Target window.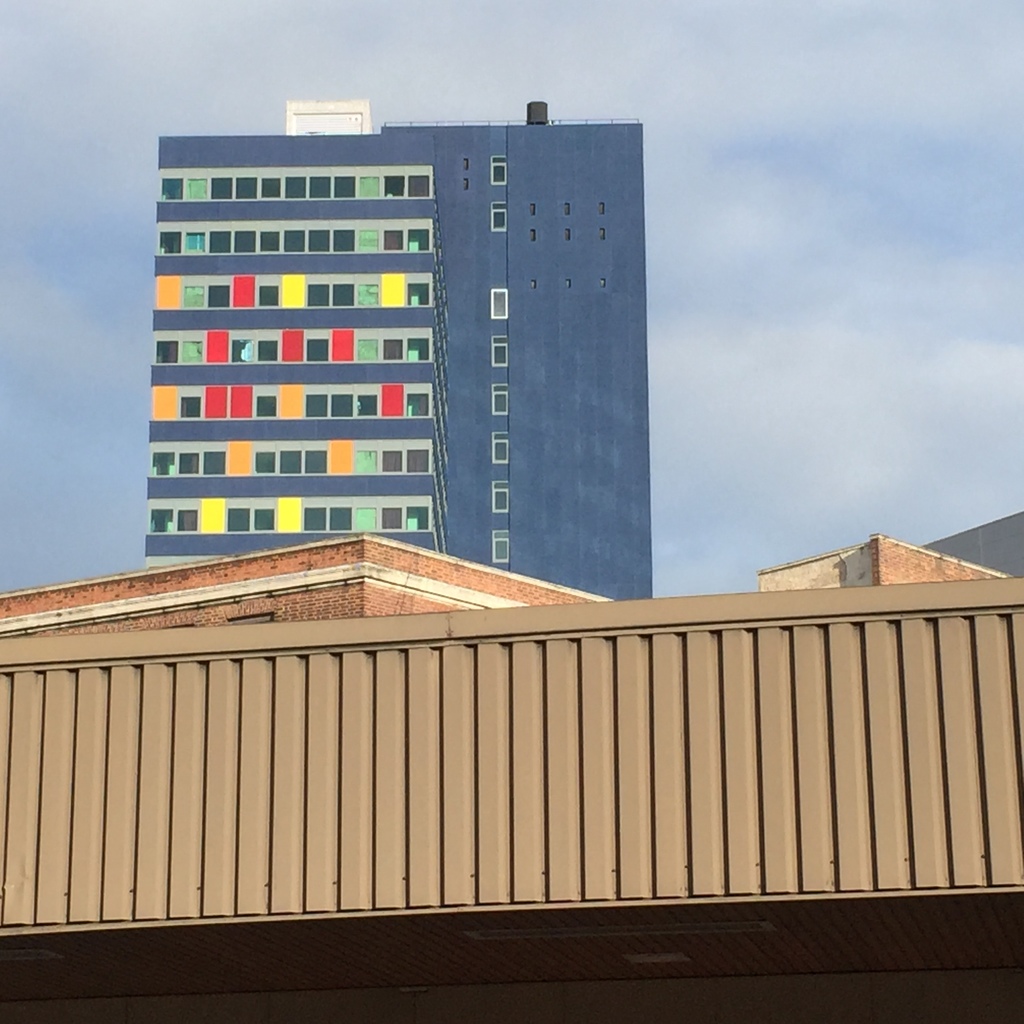
Target region: <box>154,328,436,365</box>.
